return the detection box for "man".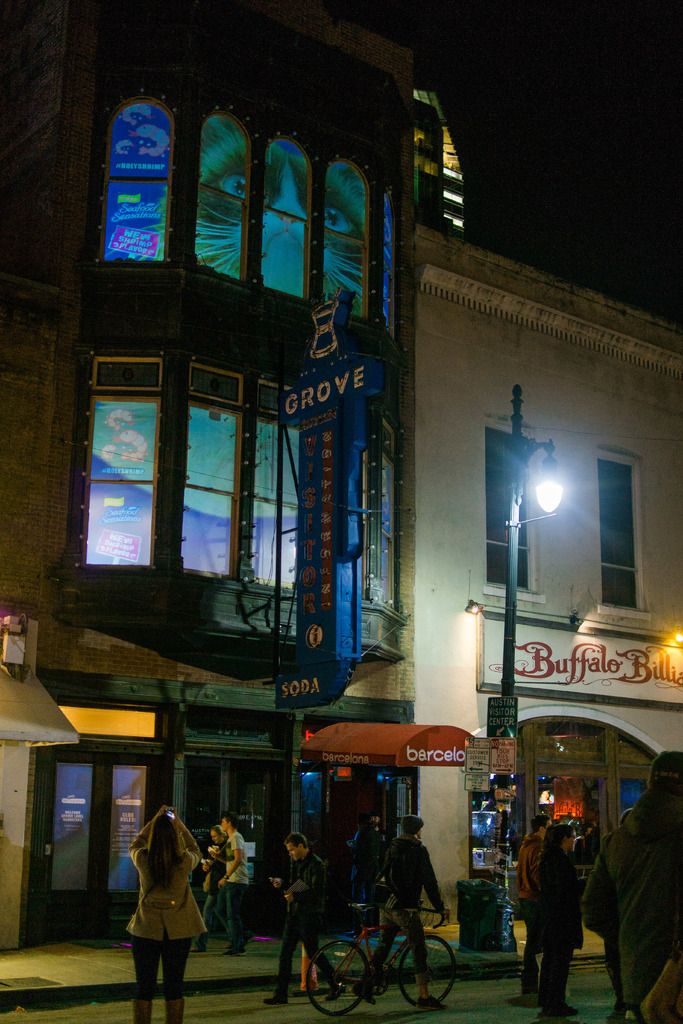
<box>122,806,206,1023</box>.
